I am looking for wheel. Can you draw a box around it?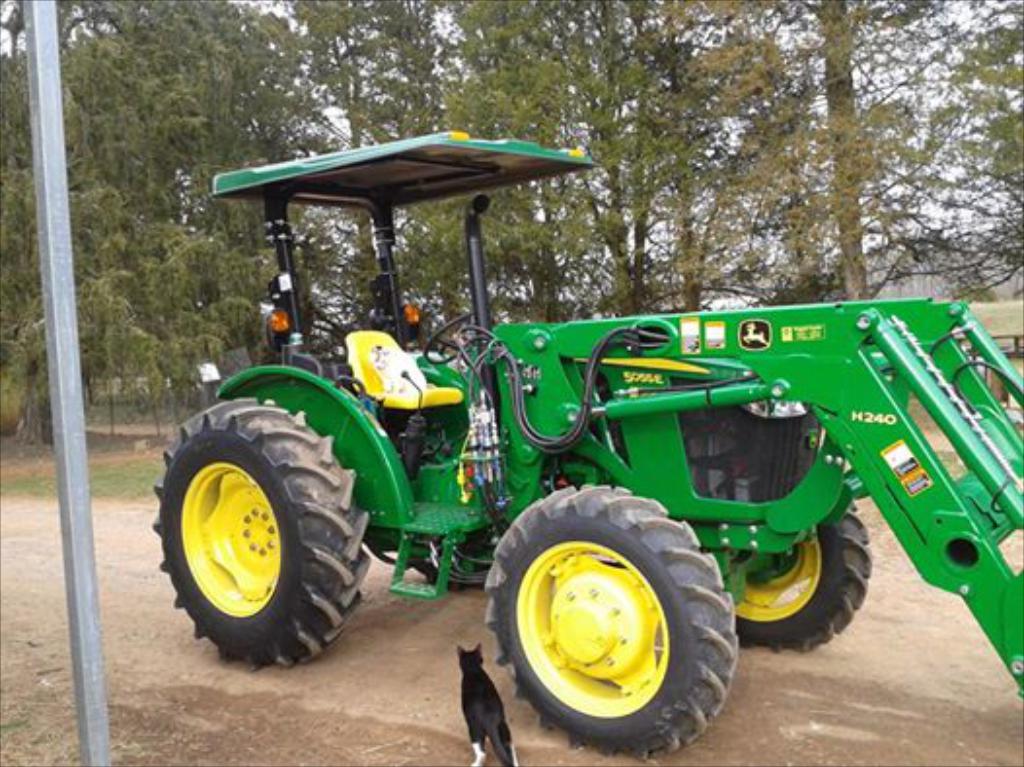
Sure, the bounding box is (421,311,479,366).
